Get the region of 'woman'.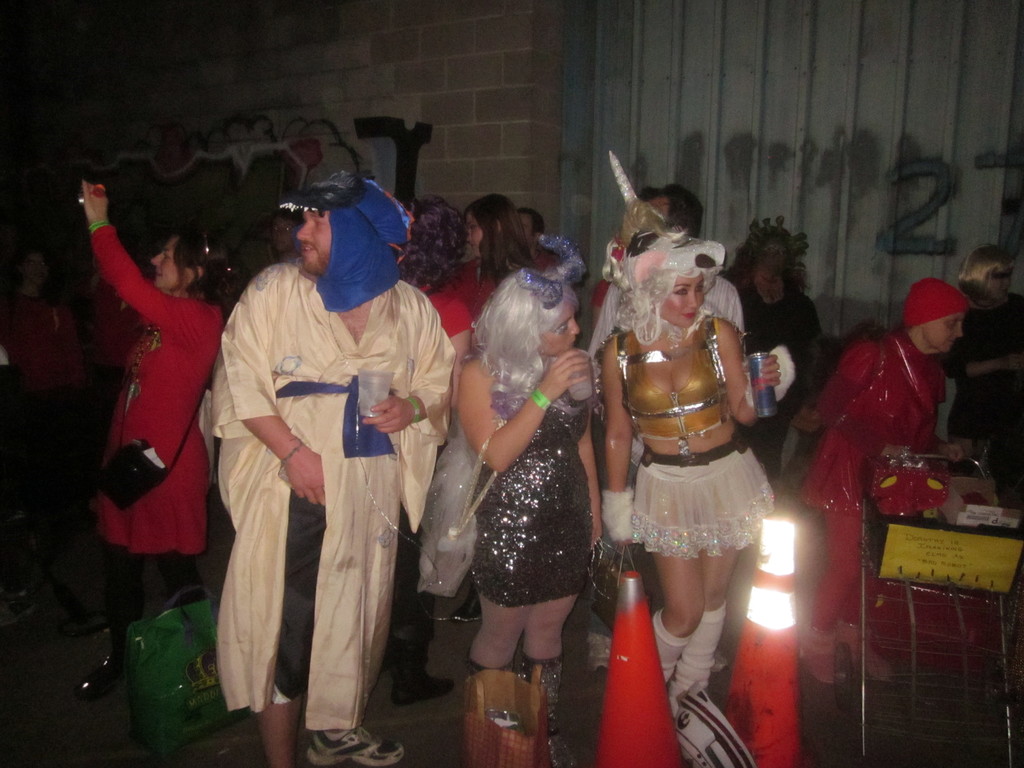
80 180 230 708.
